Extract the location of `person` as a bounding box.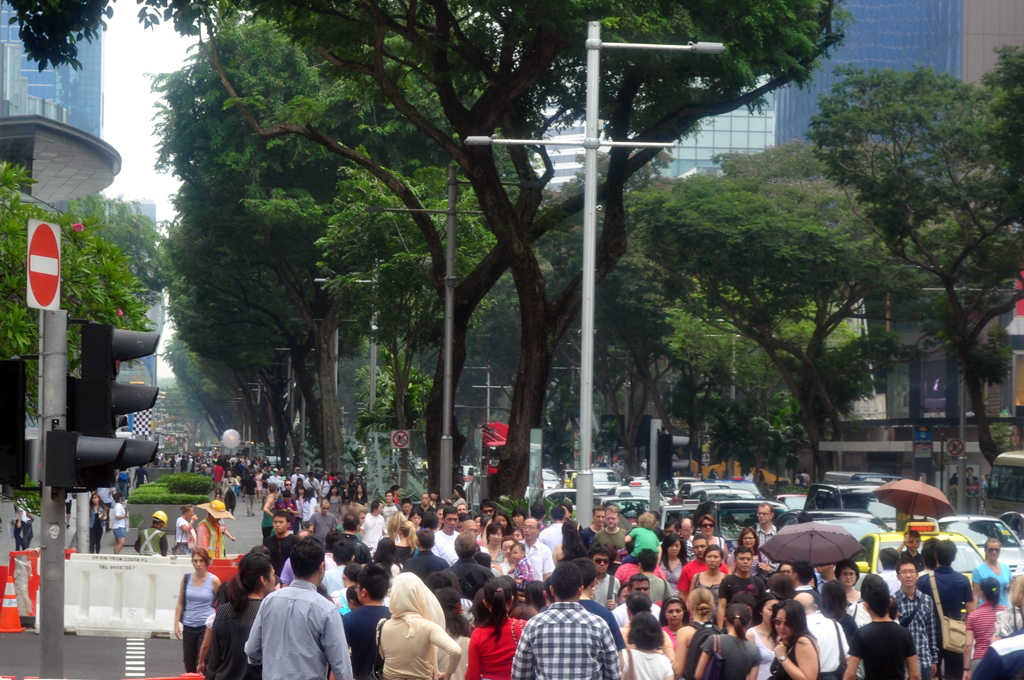
193 501 225 553.
